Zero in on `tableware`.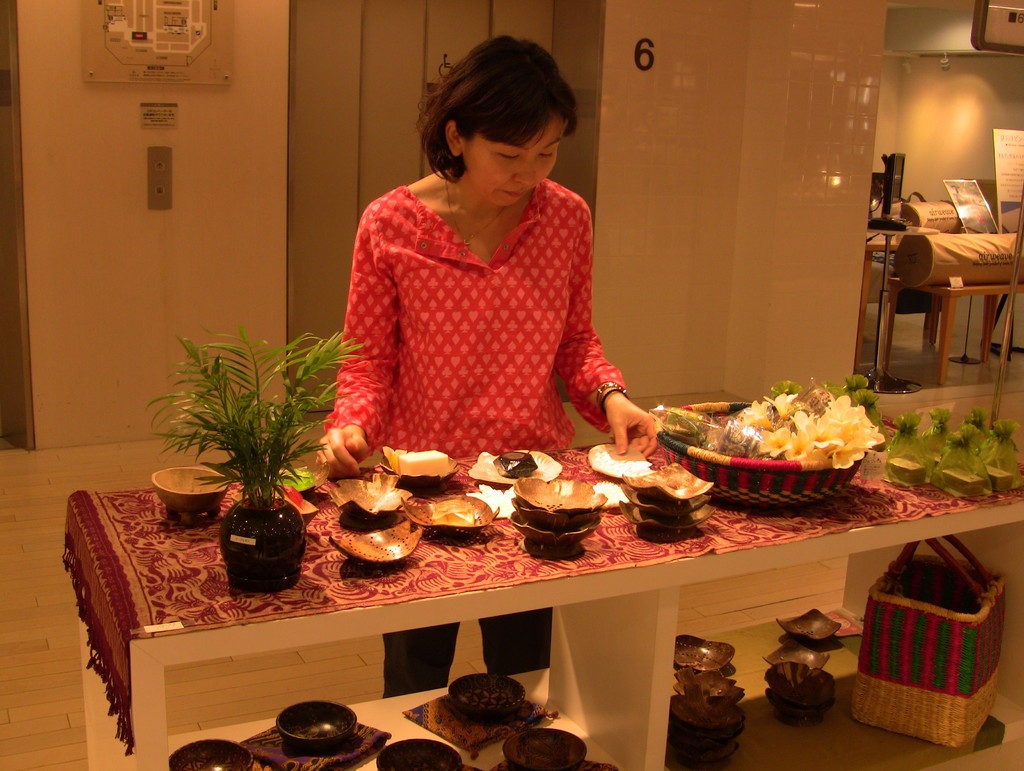
Zeroed in: [665,698,748,770].
